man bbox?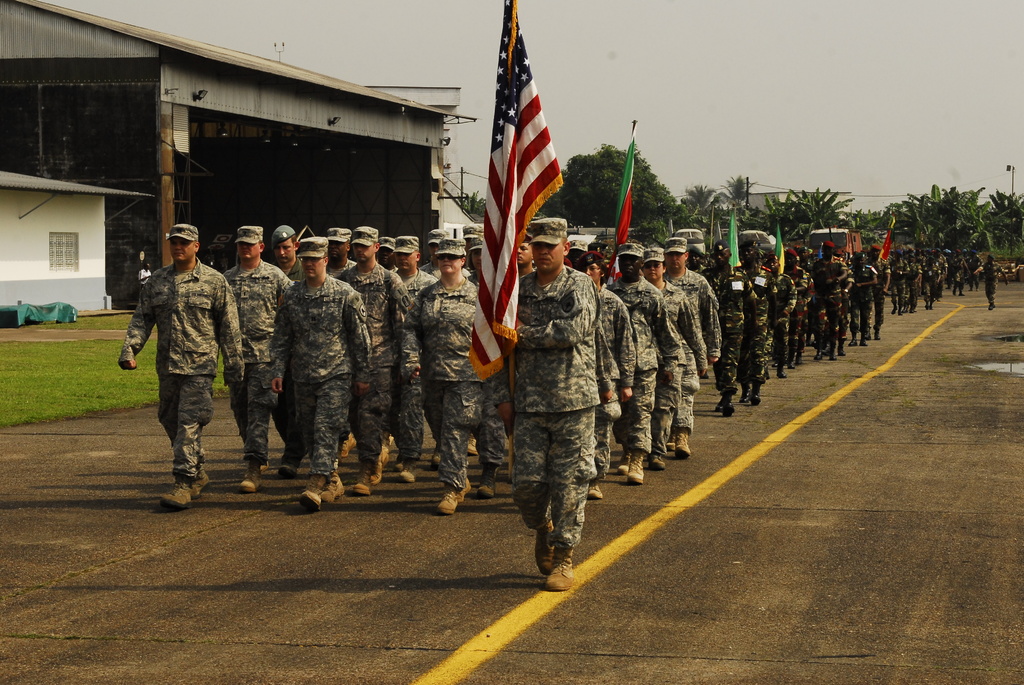
box(128, 226, 229, 509)
